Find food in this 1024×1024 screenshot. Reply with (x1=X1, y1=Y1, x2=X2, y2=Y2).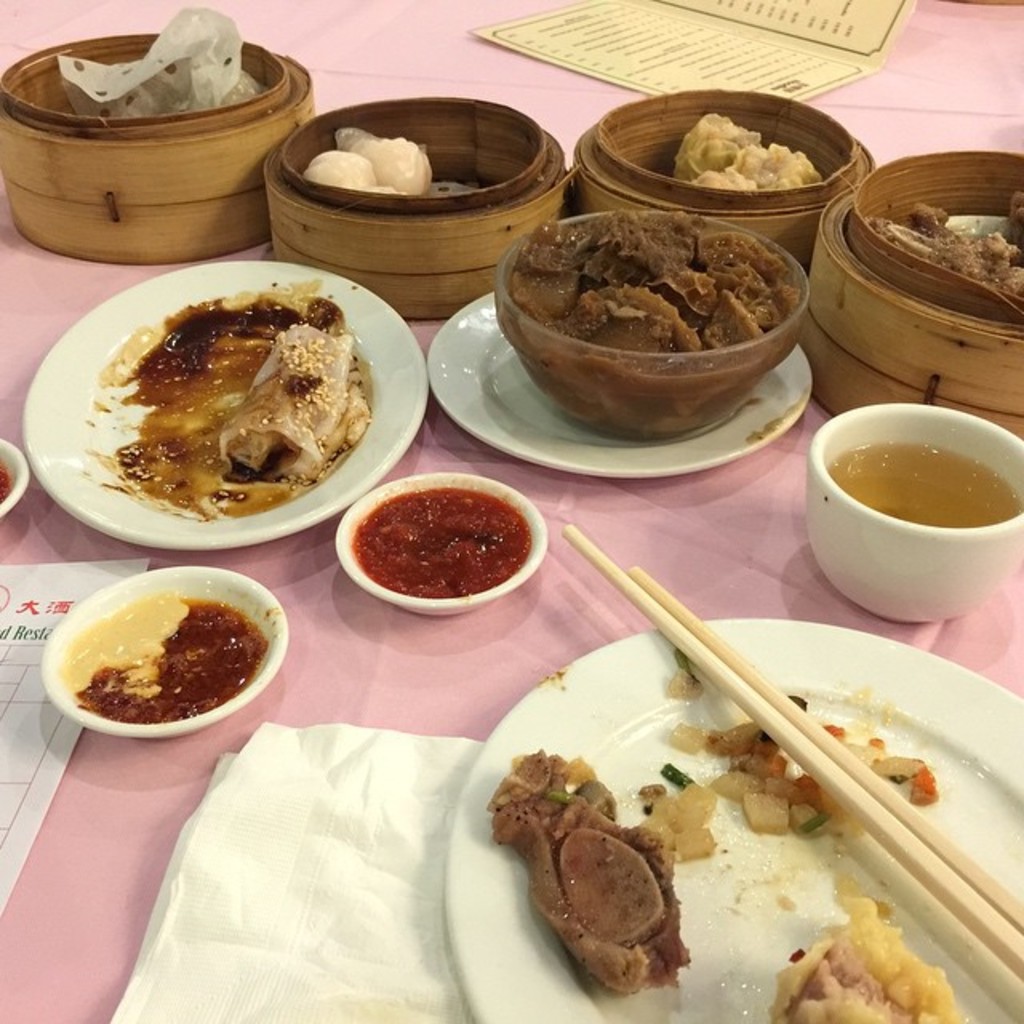
(x1=866, y1=187, x2=1022, y2=293).
